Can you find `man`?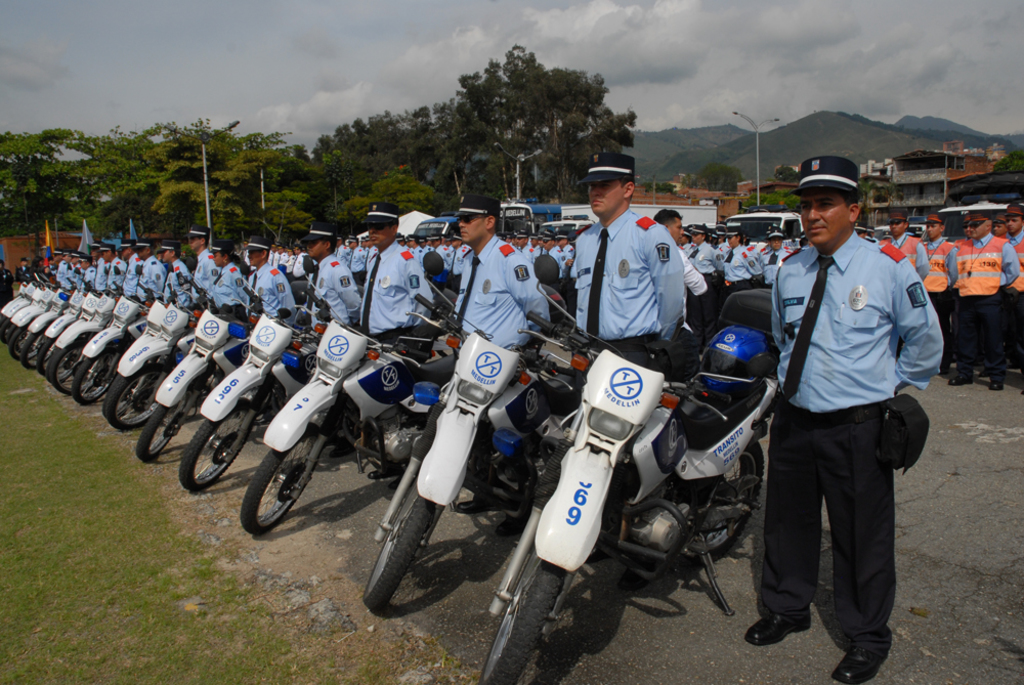
Yes, bounding box: Rect(115, 238, 144, 296).
